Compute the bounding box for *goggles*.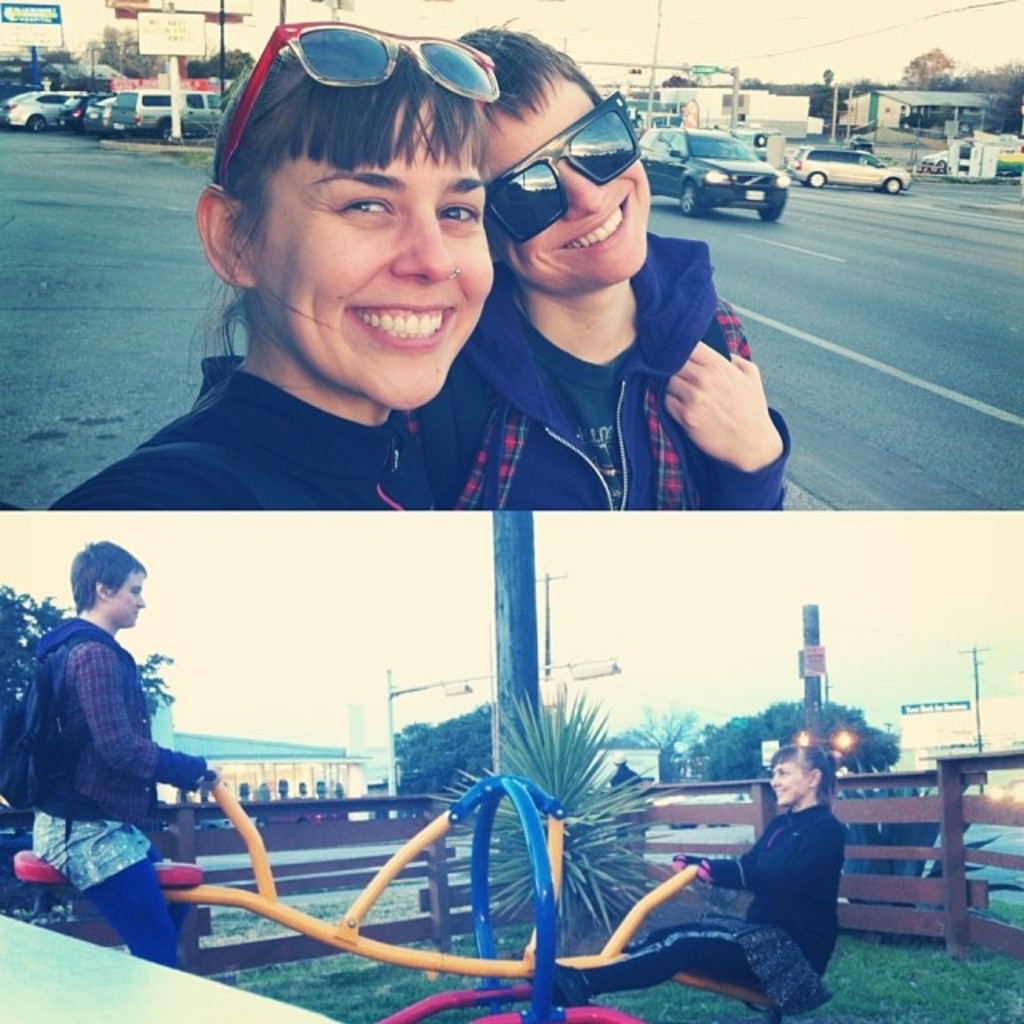
detection(480, 91, 632, 250).
